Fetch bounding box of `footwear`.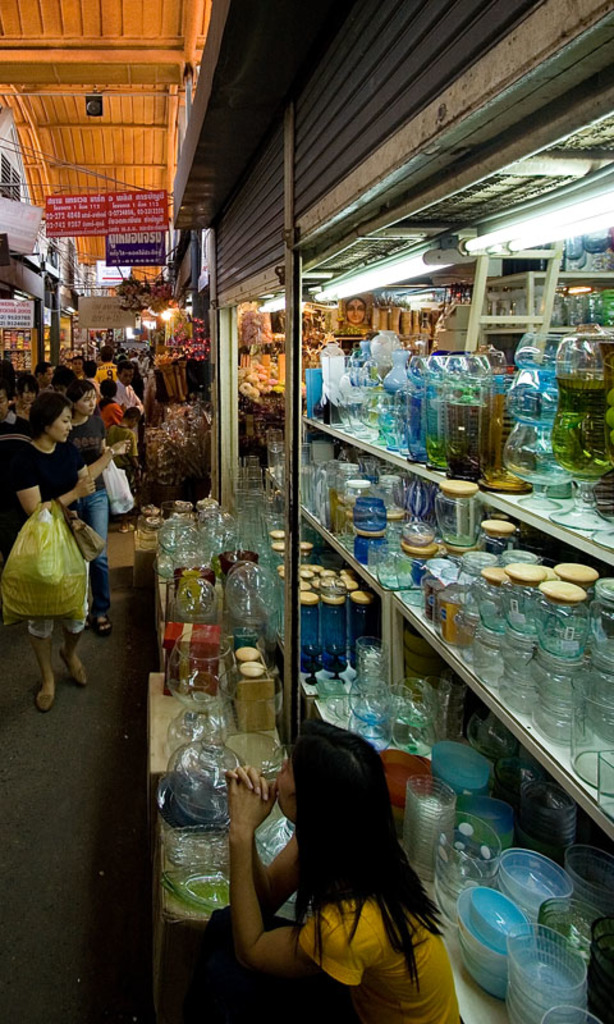
Bbox: (x1=56, y1=643, x2=91, y2=690).
